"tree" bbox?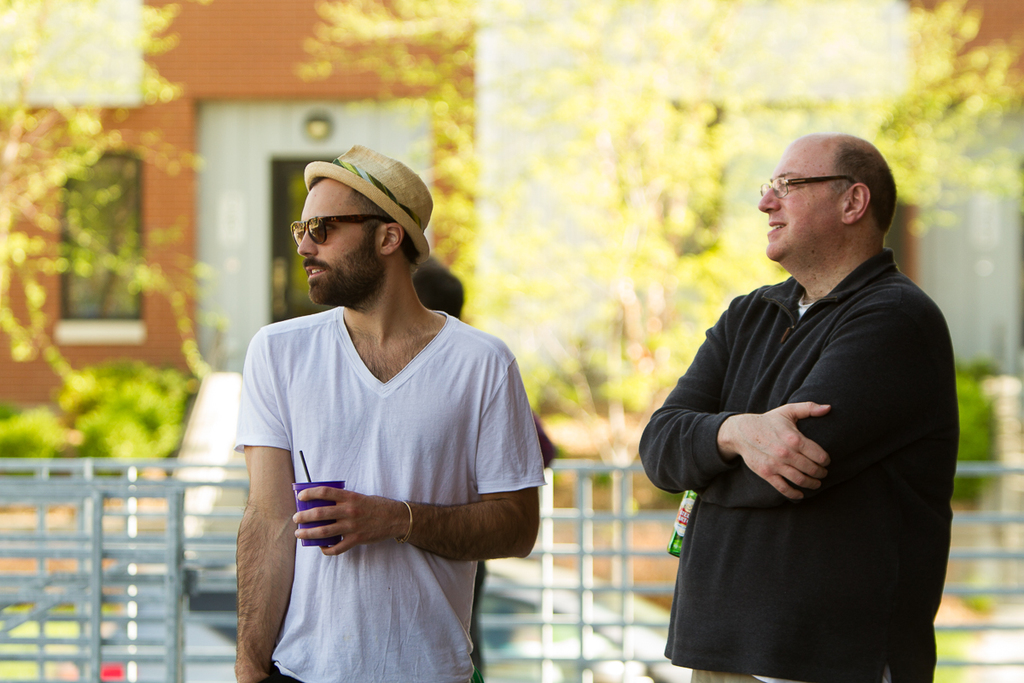
296 0 1016 615
